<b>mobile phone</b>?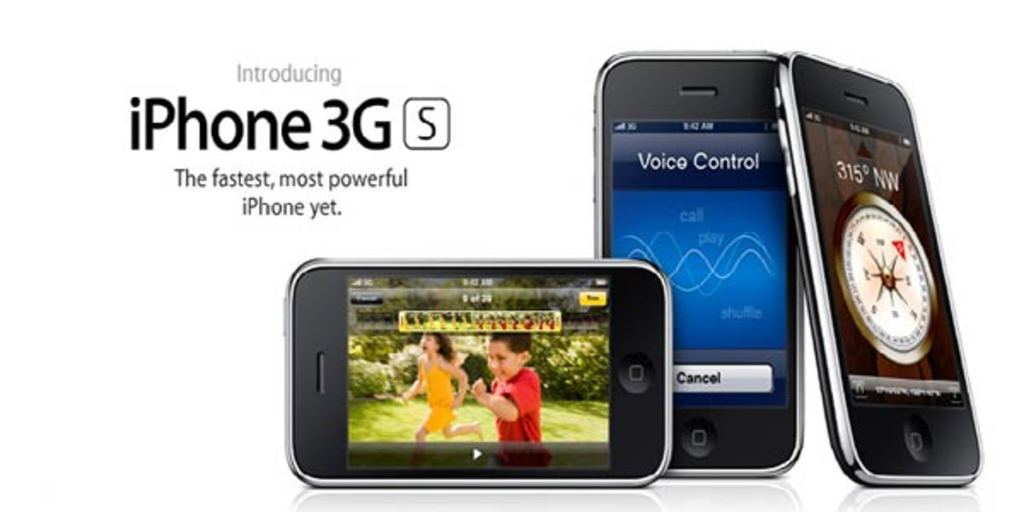
x1=771, y1=41, x2=985, y2=488
